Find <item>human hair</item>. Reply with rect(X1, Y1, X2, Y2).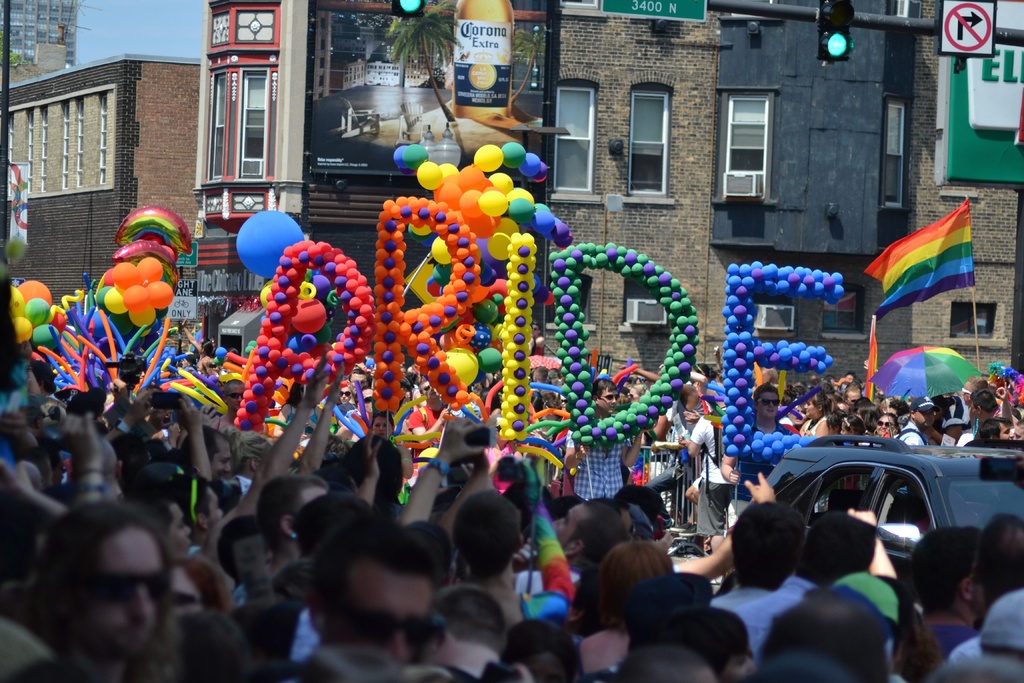
rect(563, 498, 627, 562).
